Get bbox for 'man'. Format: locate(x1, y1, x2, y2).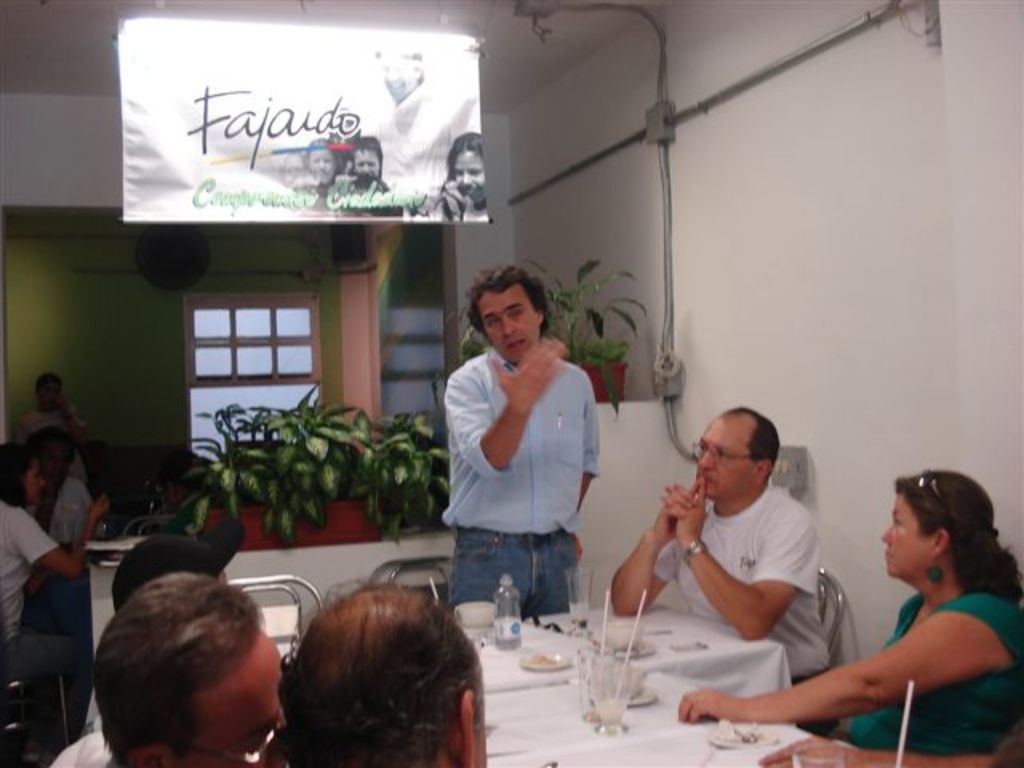
locate(32, 427, 98, 562).
